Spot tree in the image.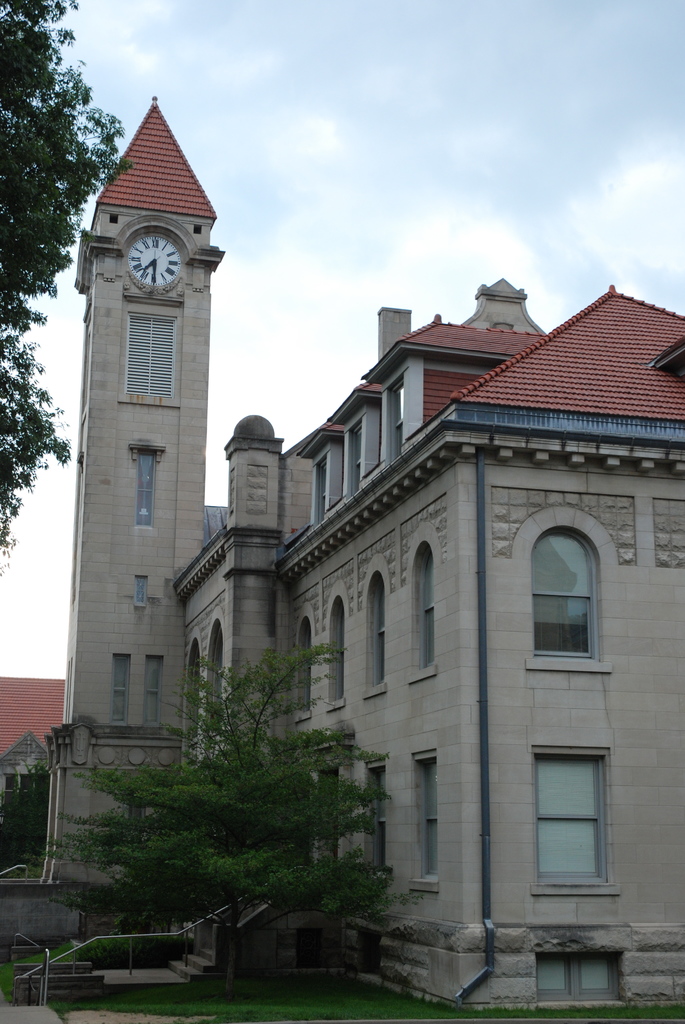
tree found at bbox=[25, 620, 411, 993].
